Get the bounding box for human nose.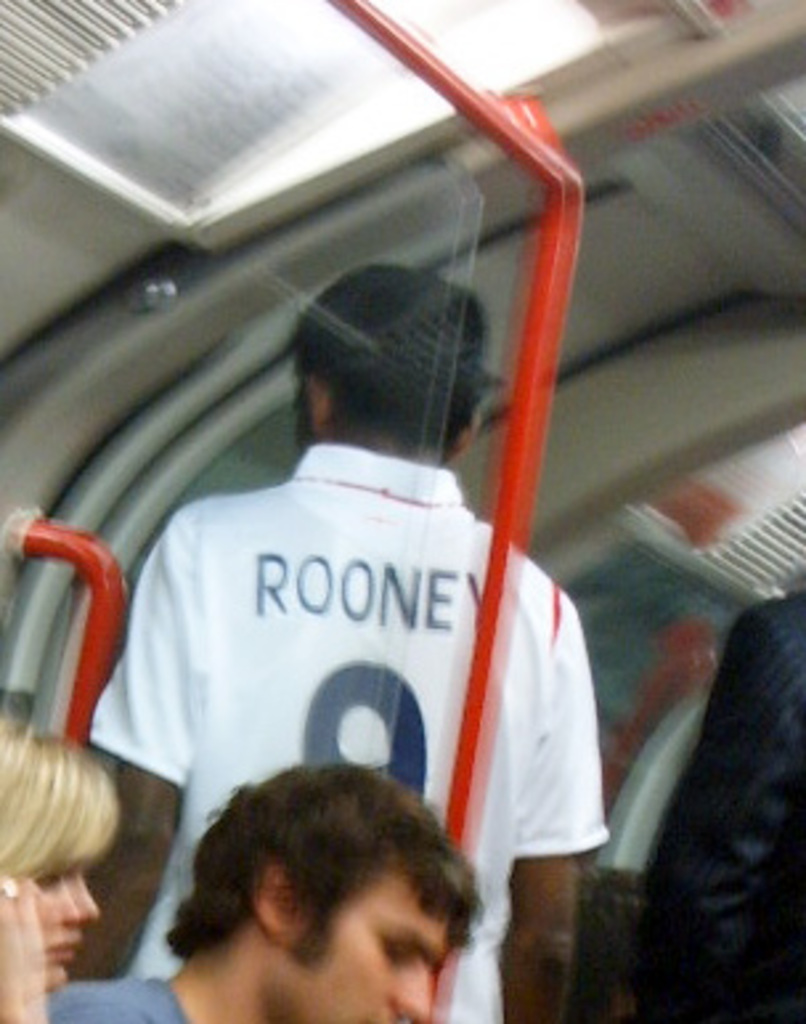
left=395, top=963, right=427, bottom=1021.
